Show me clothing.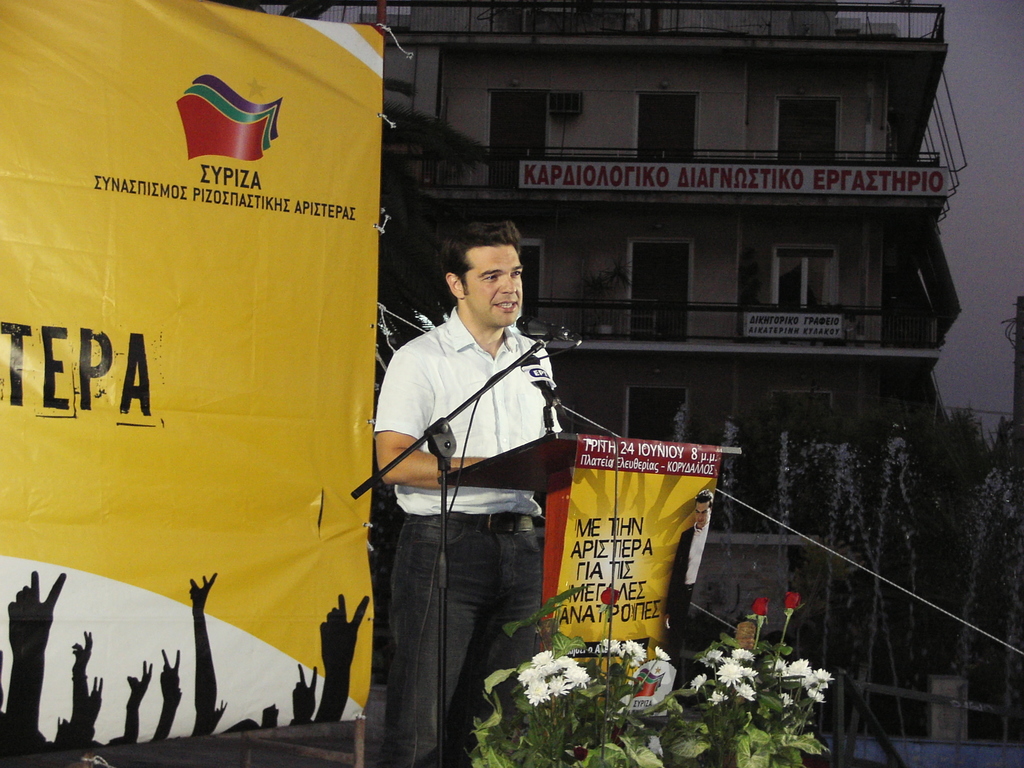
clothing is here: left=371, top=296, right=564, bottom=765.
